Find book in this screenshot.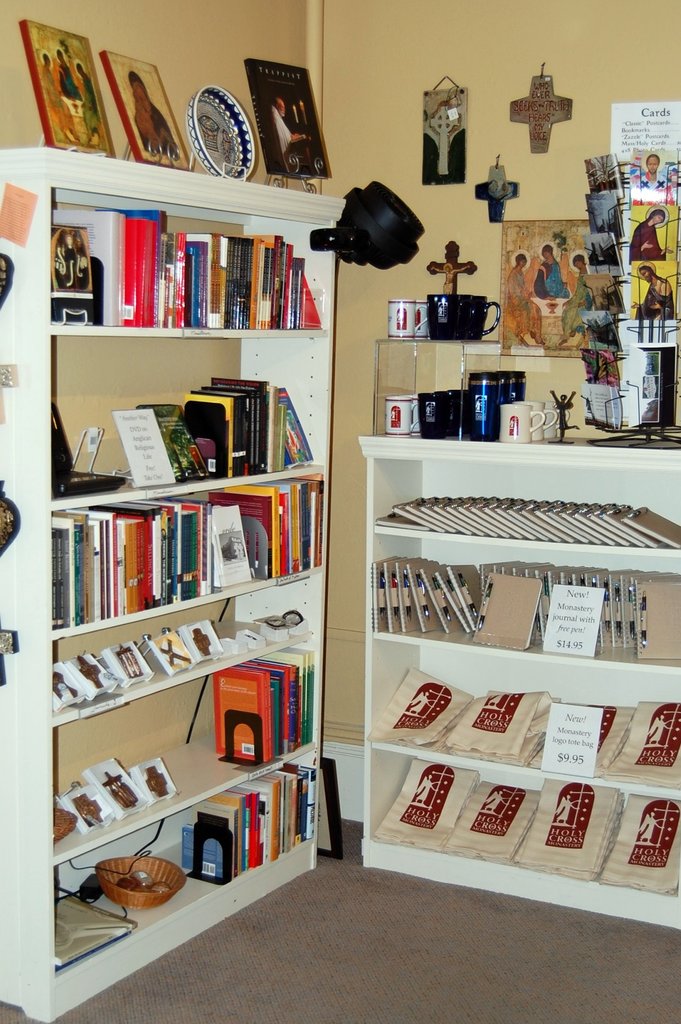
The bounding box for book is <box>21,15,112,156</box>.
